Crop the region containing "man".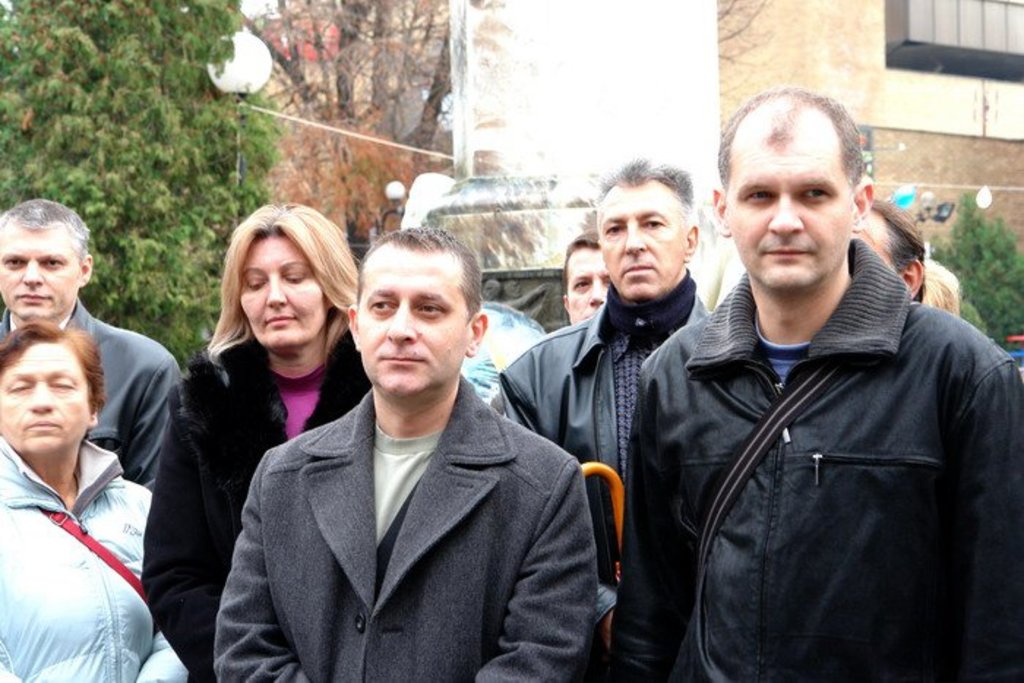
Crop region: (x1=565, y1=222, x2=613, y2=325).
